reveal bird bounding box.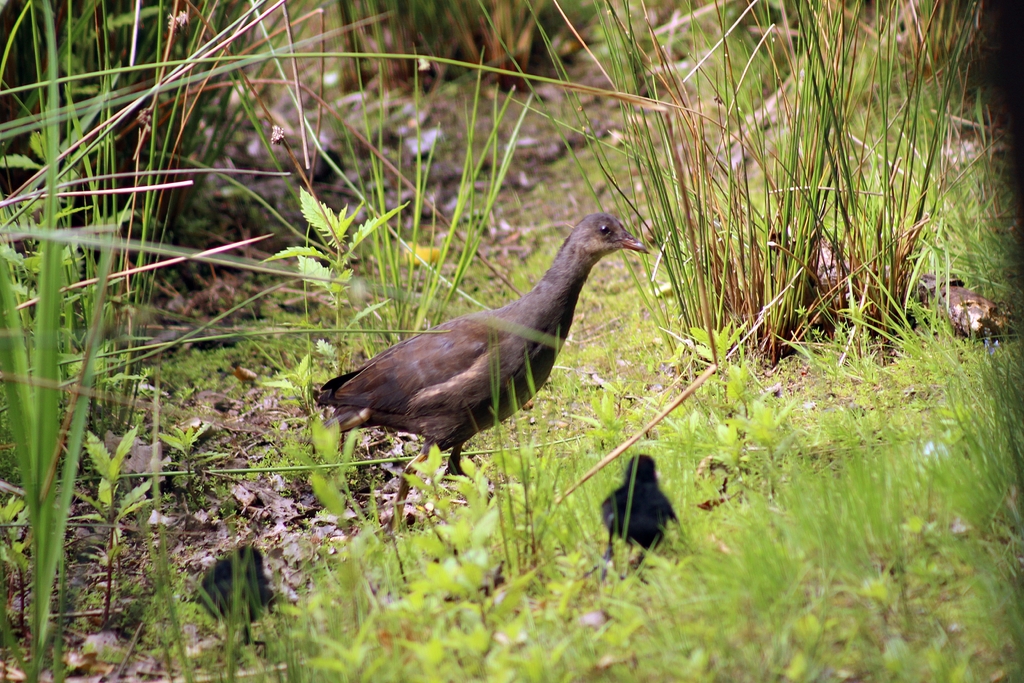
Revealed: 589 452 665 587.
